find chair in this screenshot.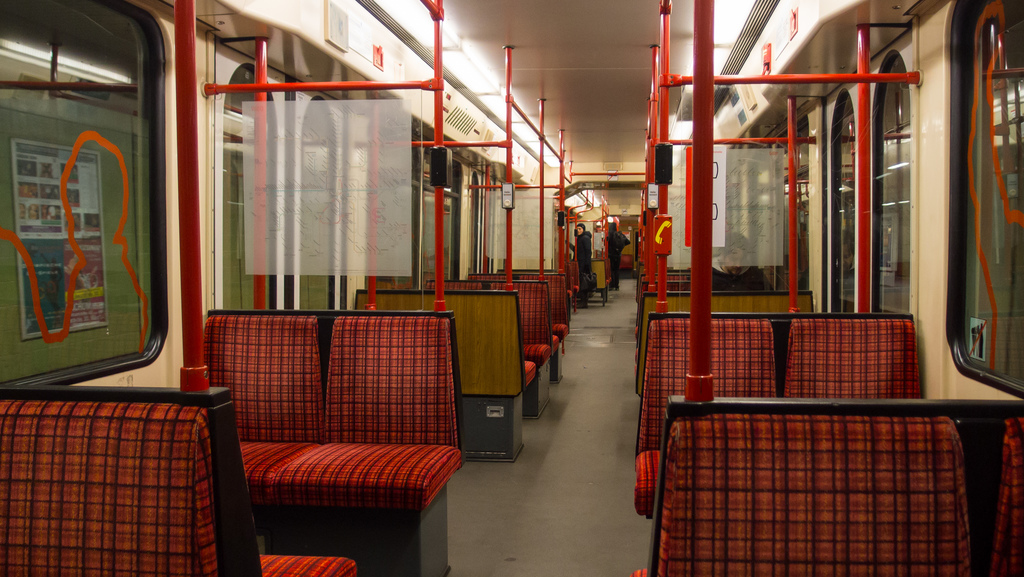
The bounding box for chair is locate(499, 281, 559, 394).
